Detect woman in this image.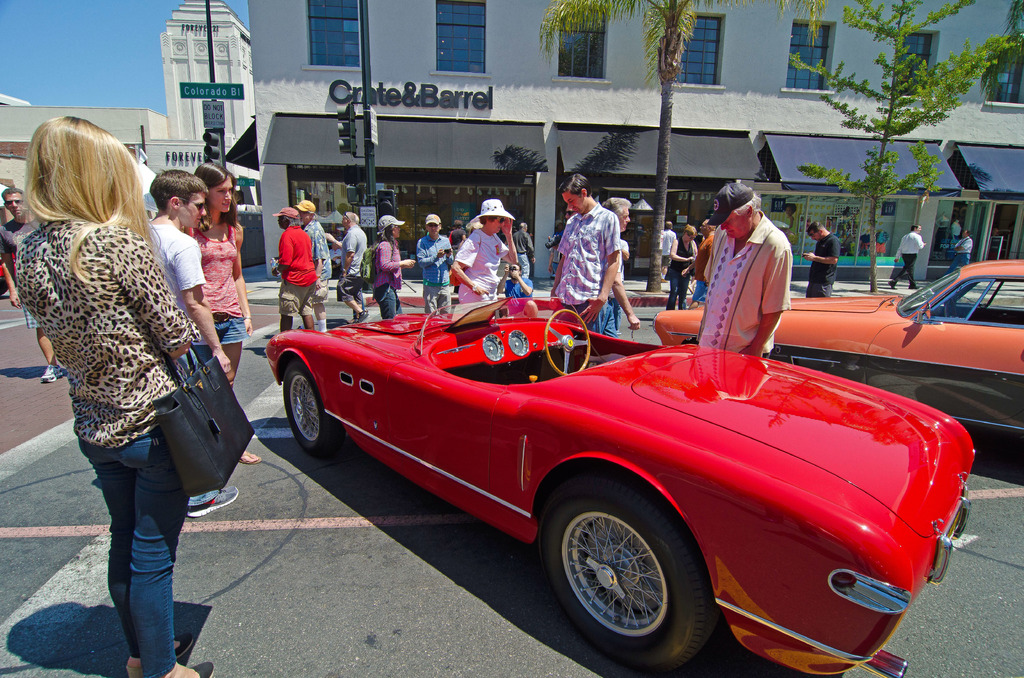
Detection: bbox=(15, 116, 197, 675).
